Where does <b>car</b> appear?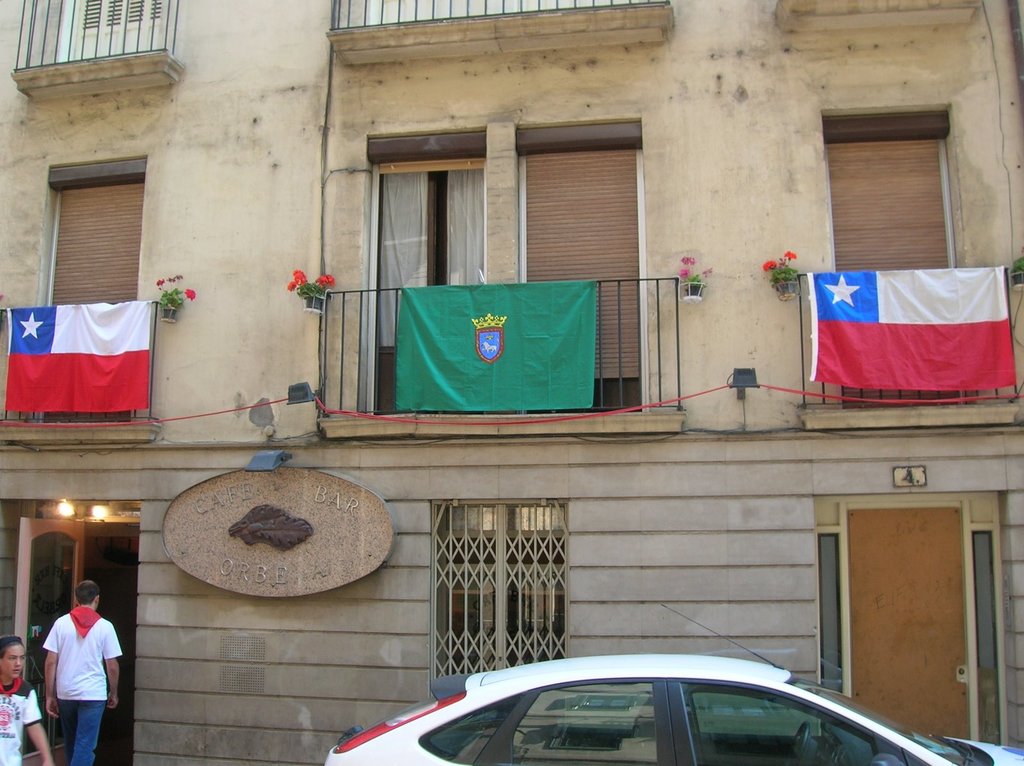
Appears at <box>323,603,1021,765</box>.
